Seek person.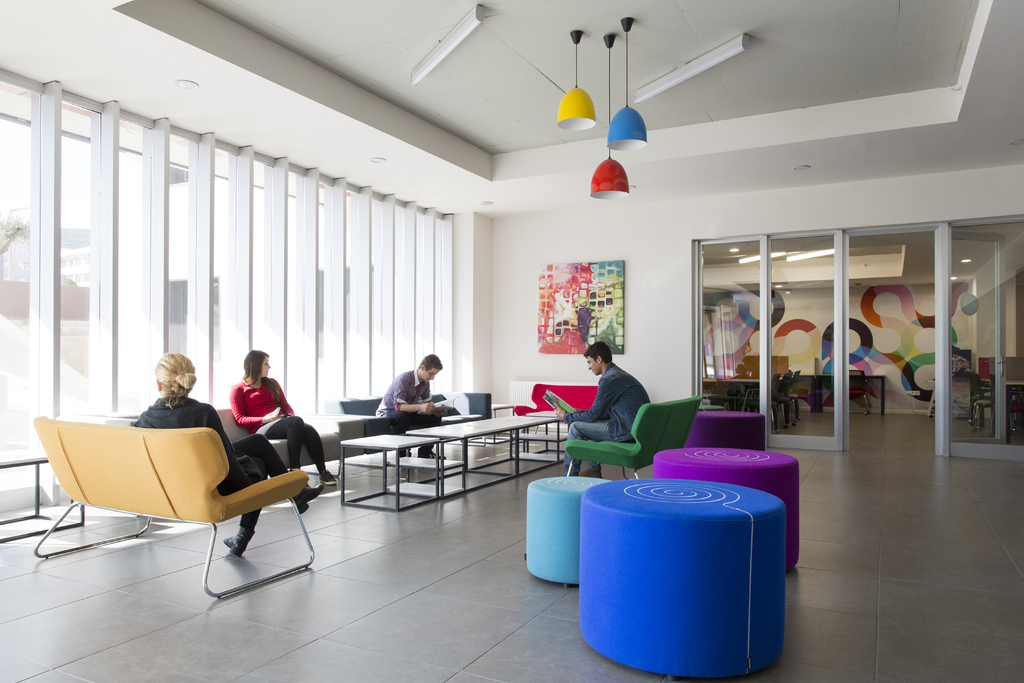
<region>554, 342, 653, 477</region>.
